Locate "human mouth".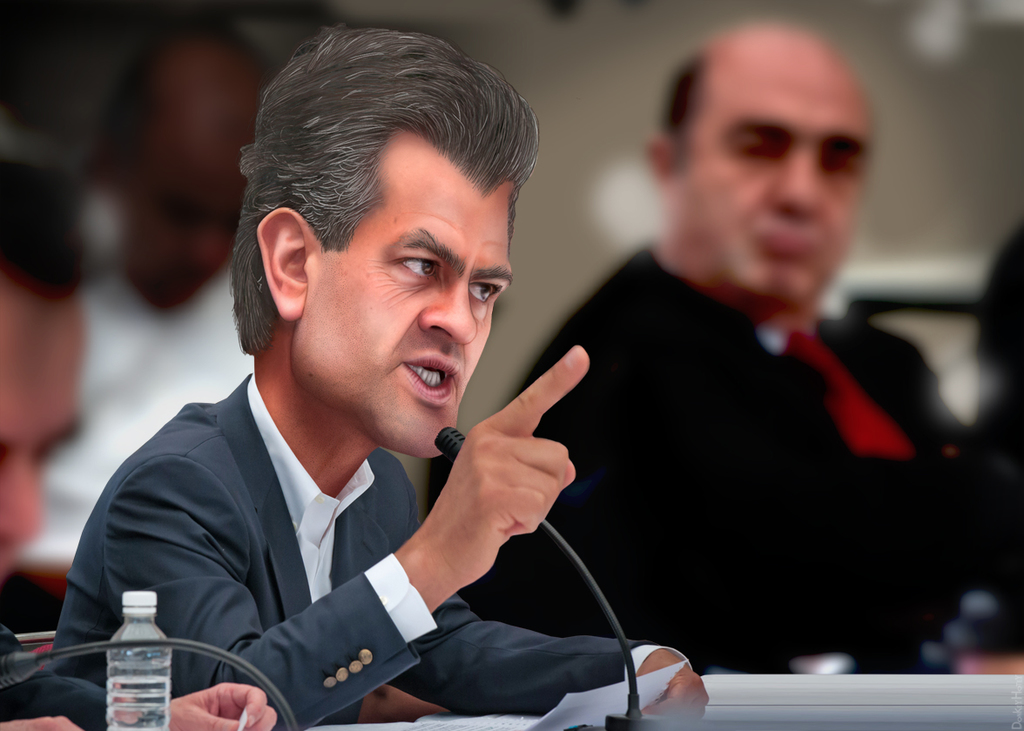
Bounding box: select_region(758, 227, 819, 257).
